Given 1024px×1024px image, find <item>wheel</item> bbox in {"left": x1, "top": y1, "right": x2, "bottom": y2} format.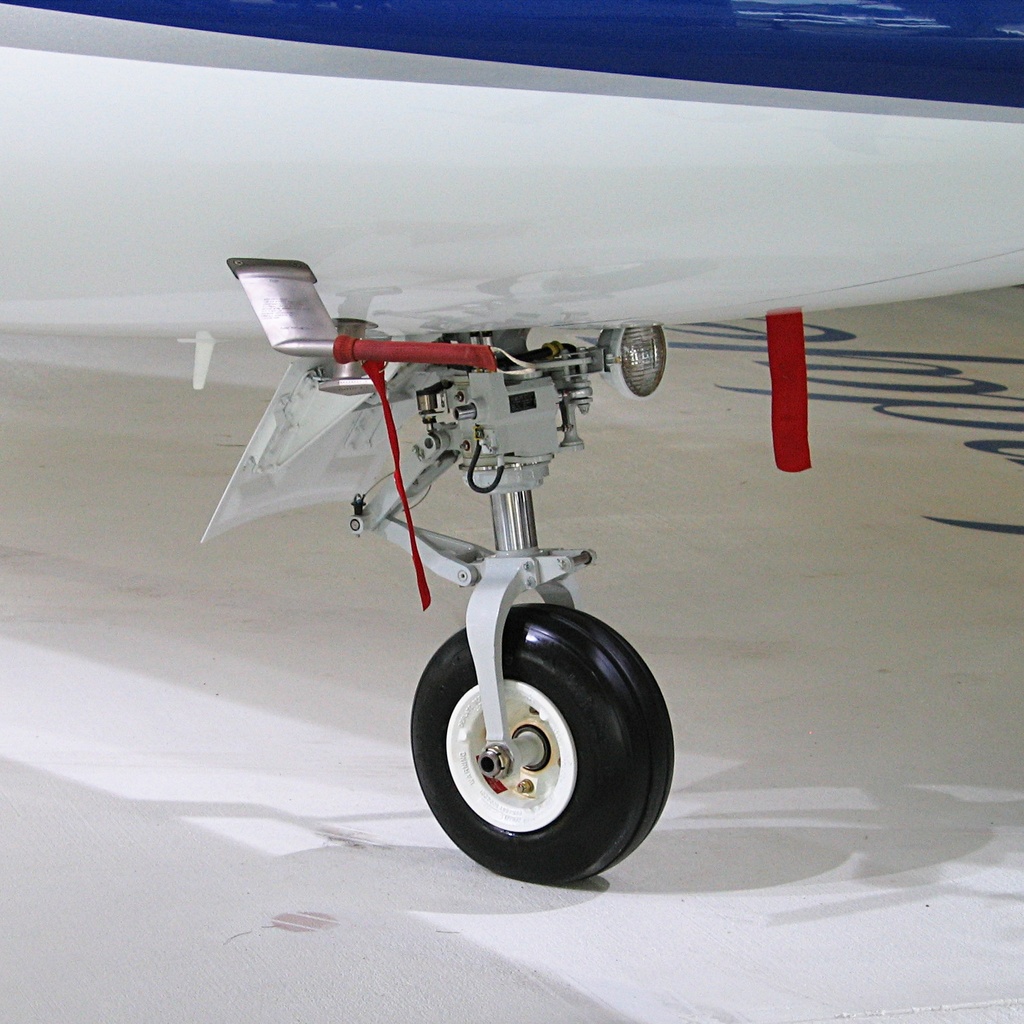
{"left": 412, "top": 627, "right": 671, "bottom": 882}.
